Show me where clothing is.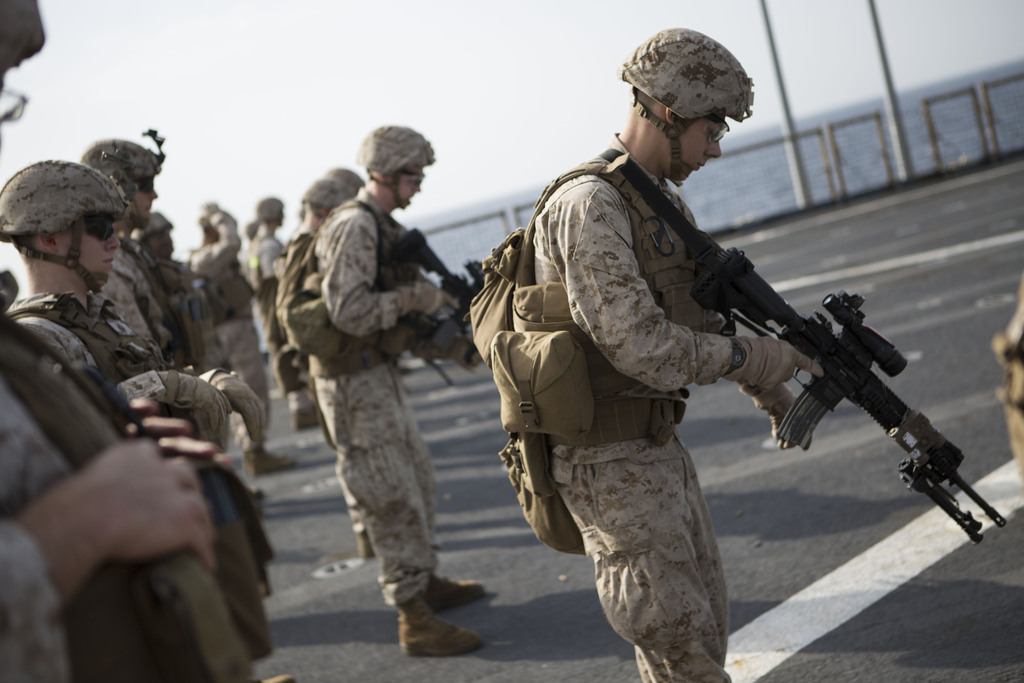
clothing is at [x1=501, y1=131, x2=824, y2=682].
